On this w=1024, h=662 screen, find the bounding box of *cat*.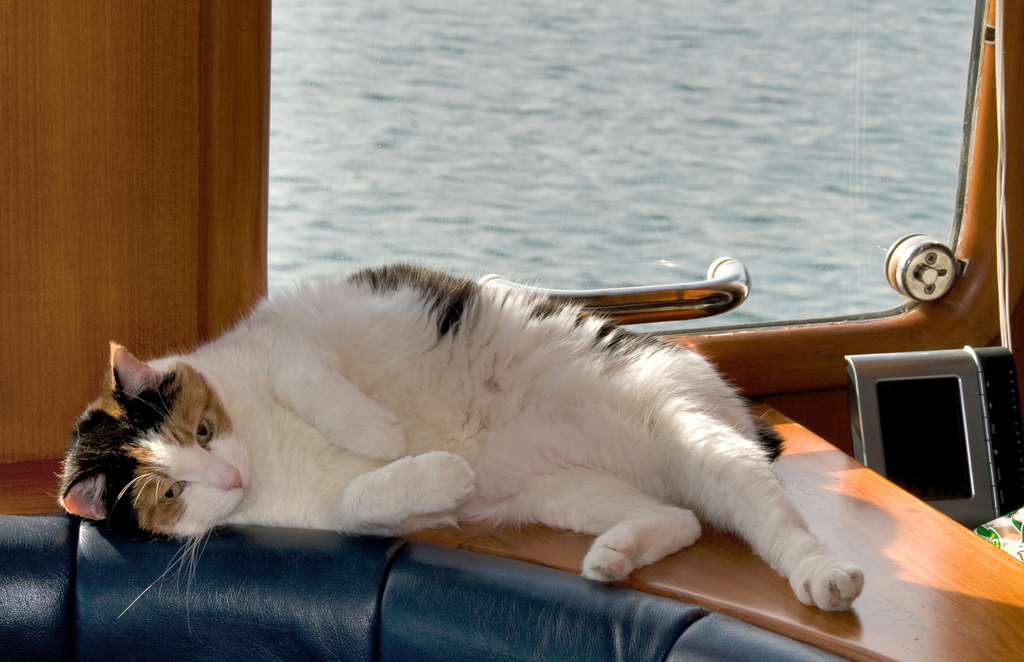
Bounding box: BBox(49, 255, 868, 634).
